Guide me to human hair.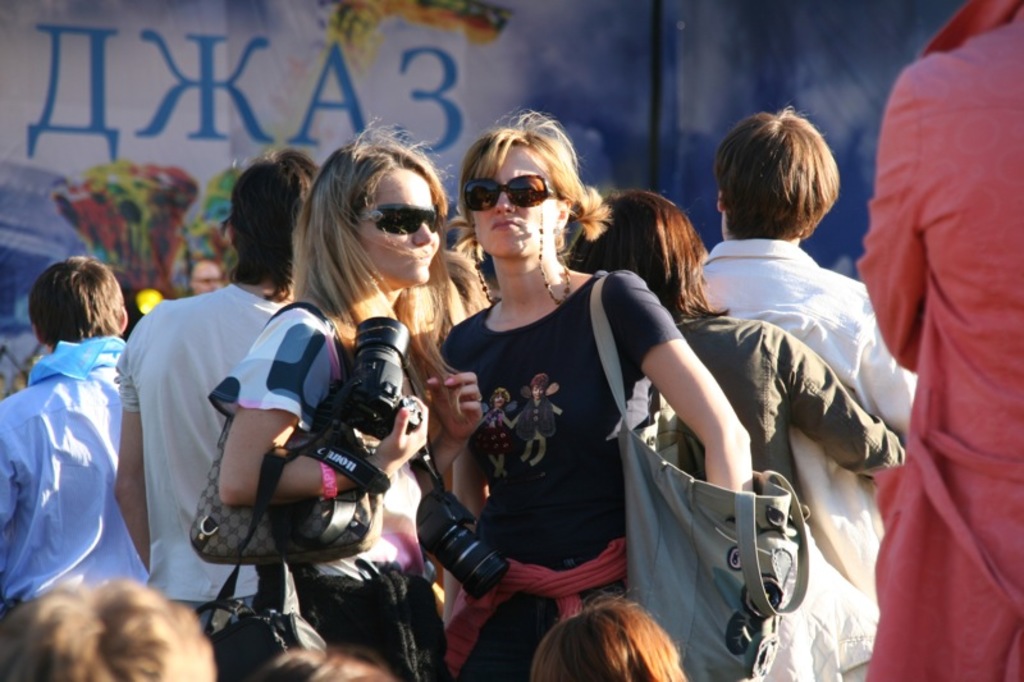
Guidance: <region>530, 590, 689, 681</region>.
